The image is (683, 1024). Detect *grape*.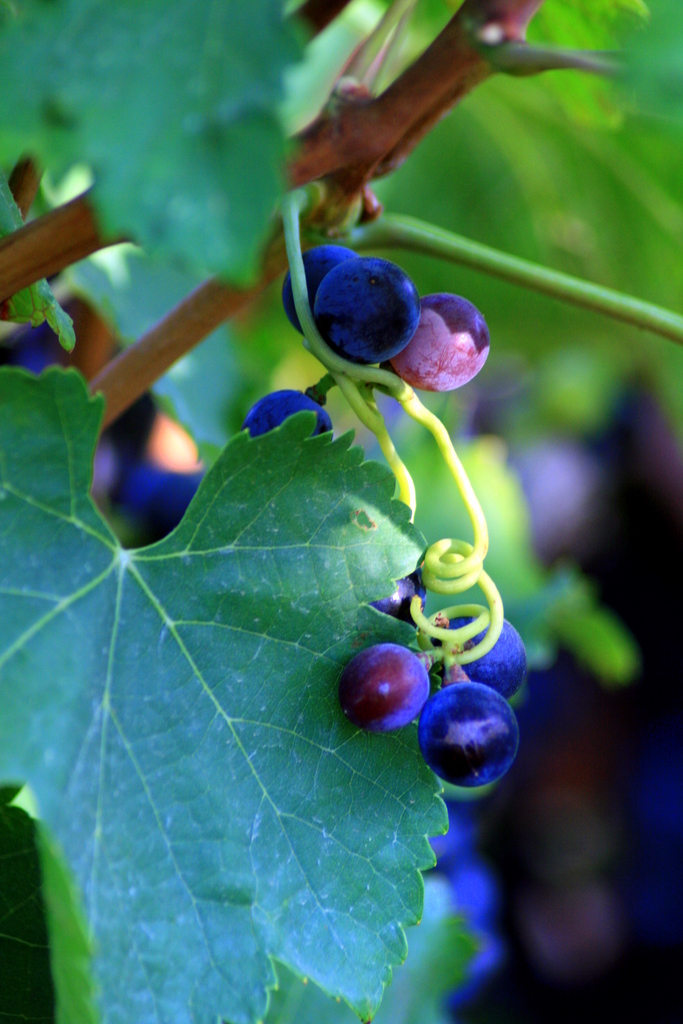
Detection: select_region(339, 648, 425, 735).
